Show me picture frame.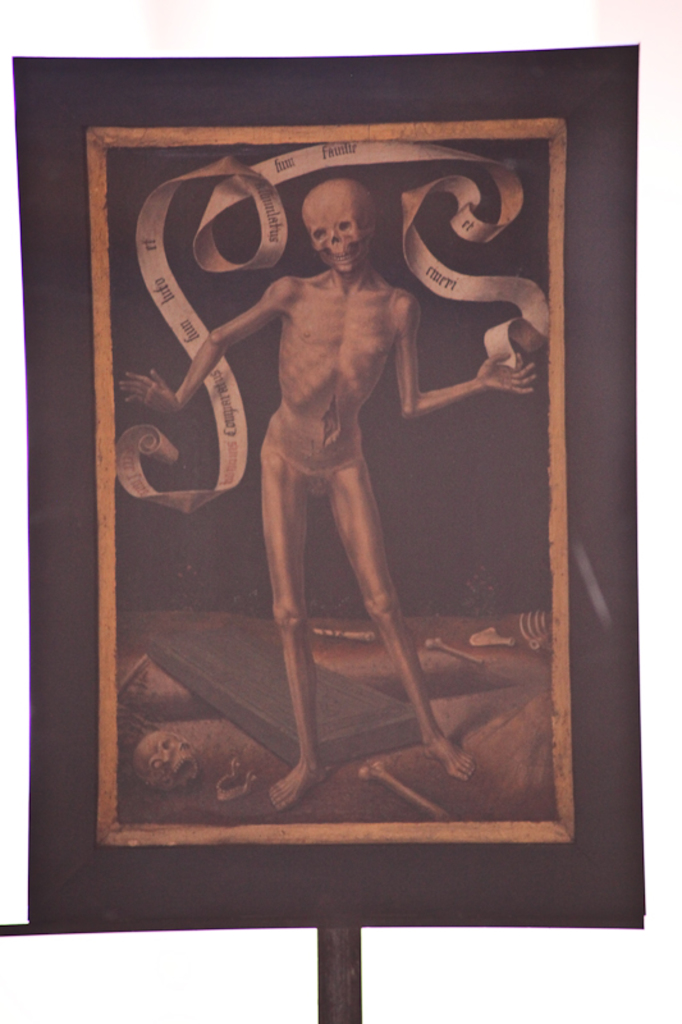
picture frame is here: <bbox>95, 110, 566, 859</bbox>.
